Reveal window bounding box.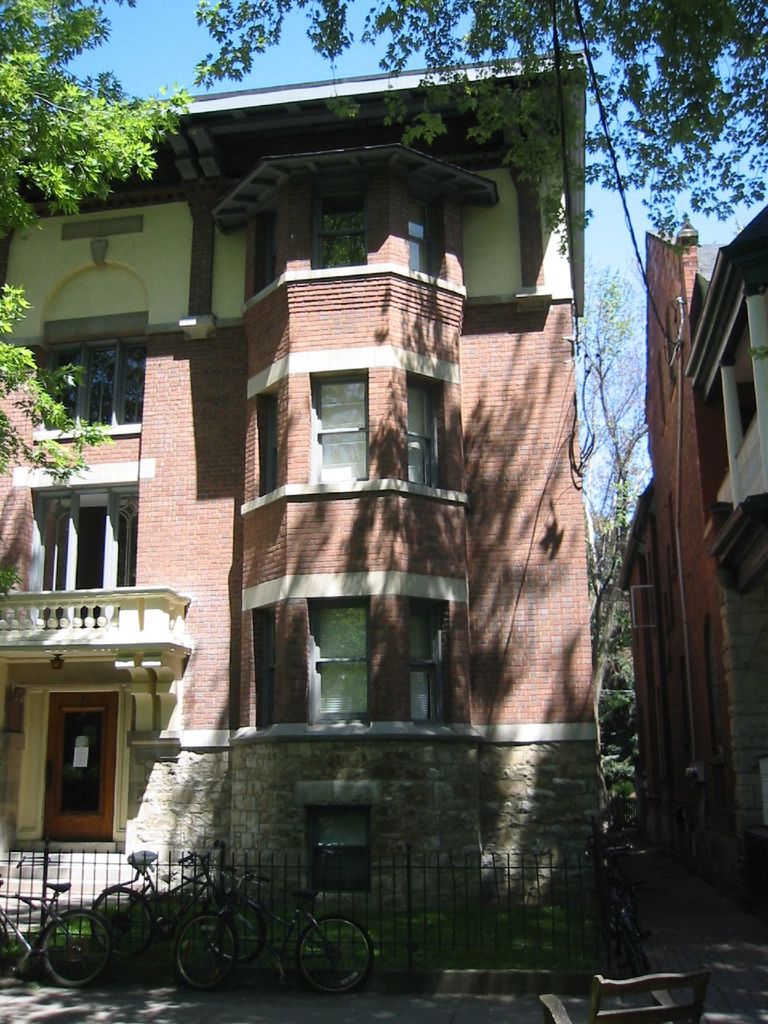
Revealed: bbox=(48, 345, 141, 424).
